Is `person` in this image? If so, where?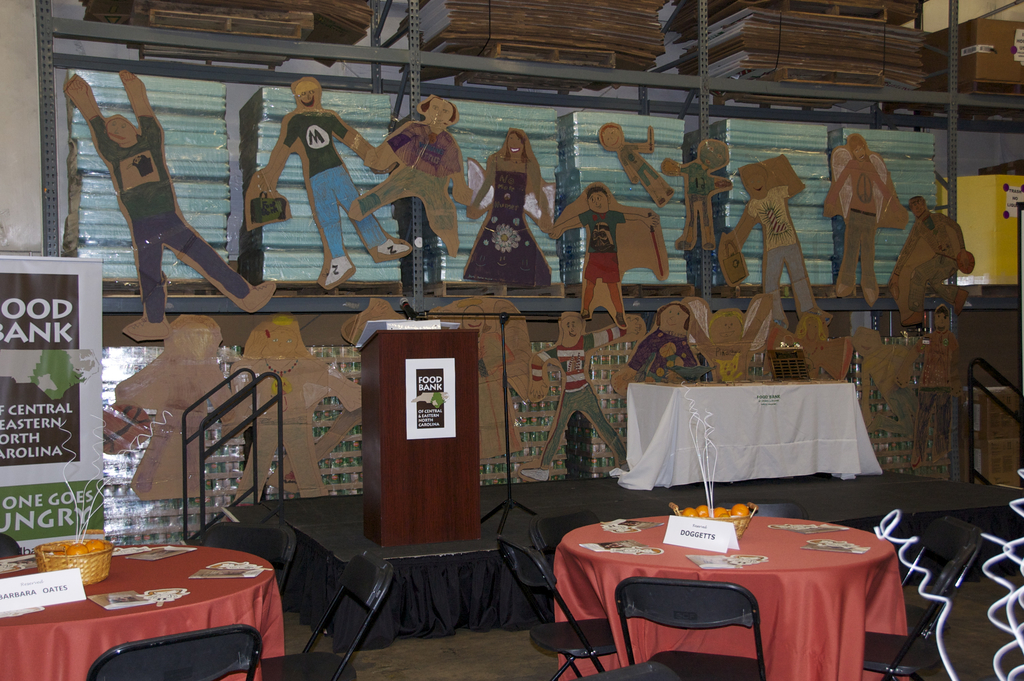
Yes, at detection(228, 313, 360, 496).
